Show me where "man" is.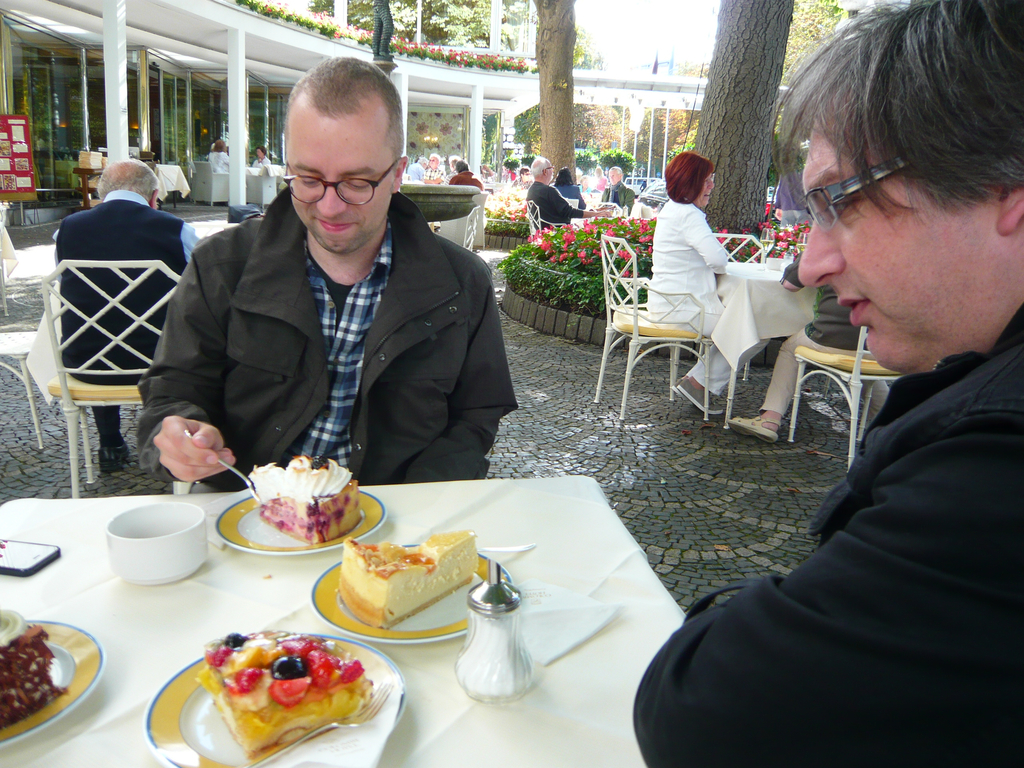
"man" is at region(596, 162, 637, 220).
